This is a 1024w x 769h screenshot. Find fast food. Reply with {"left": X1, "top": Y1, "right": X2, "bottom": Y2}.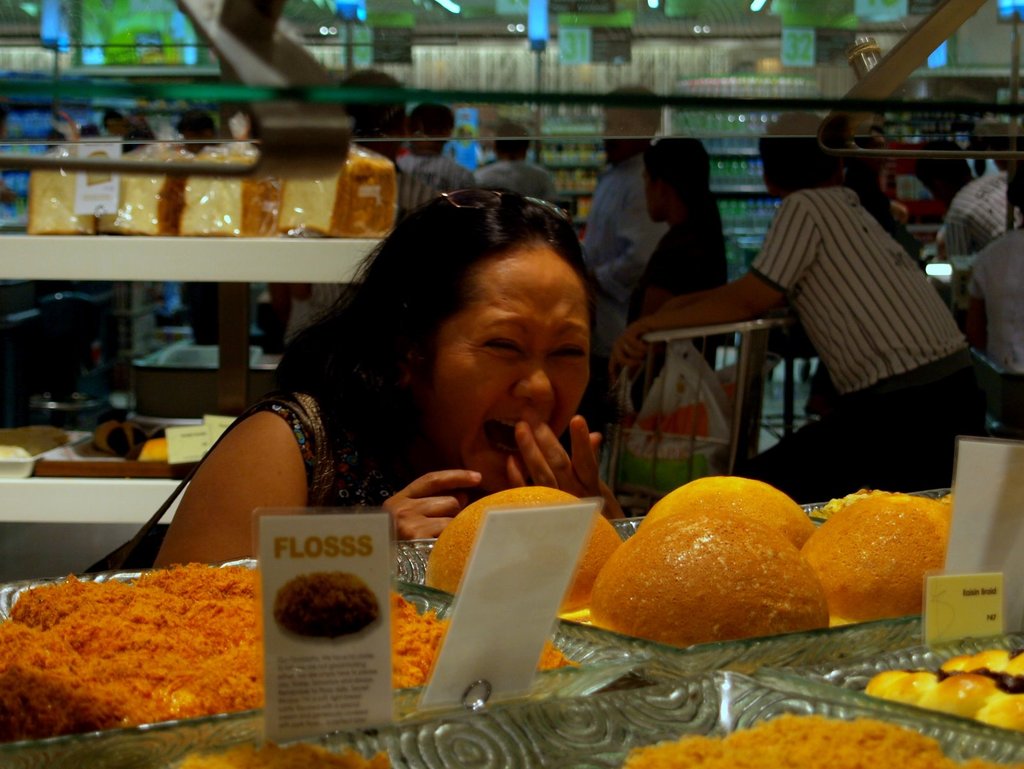
{"left": 134, "top": 427, "right": 150, "bottom": 453}.
